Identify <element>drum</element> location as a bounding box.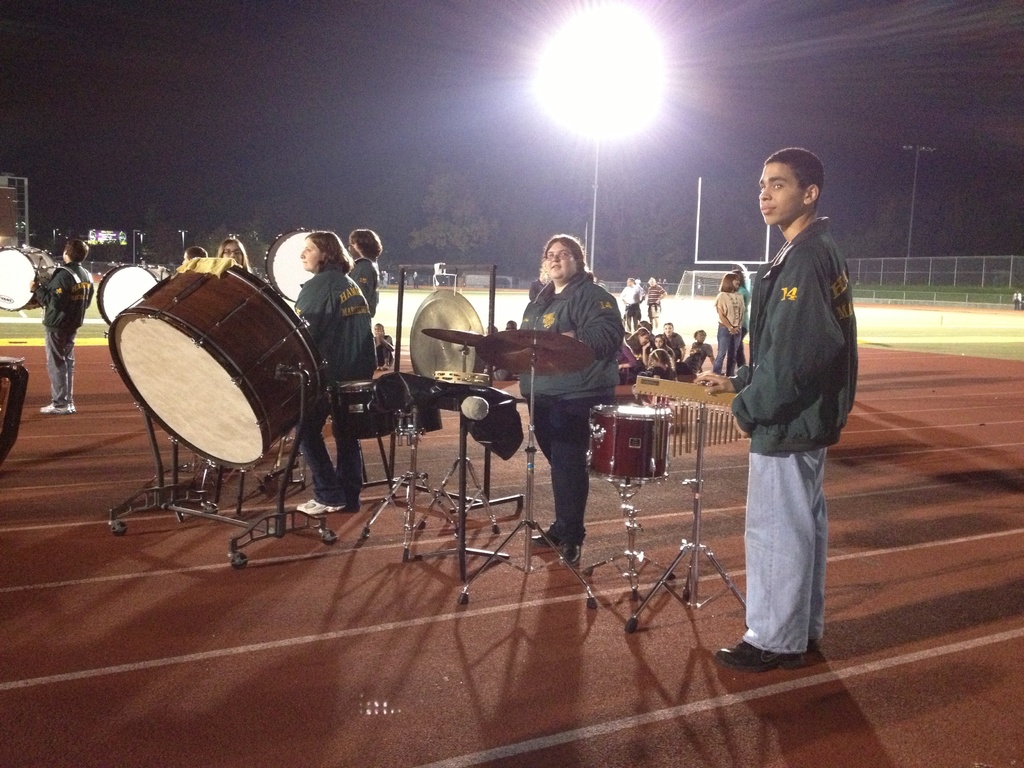
(333, 376, 401, 445).
